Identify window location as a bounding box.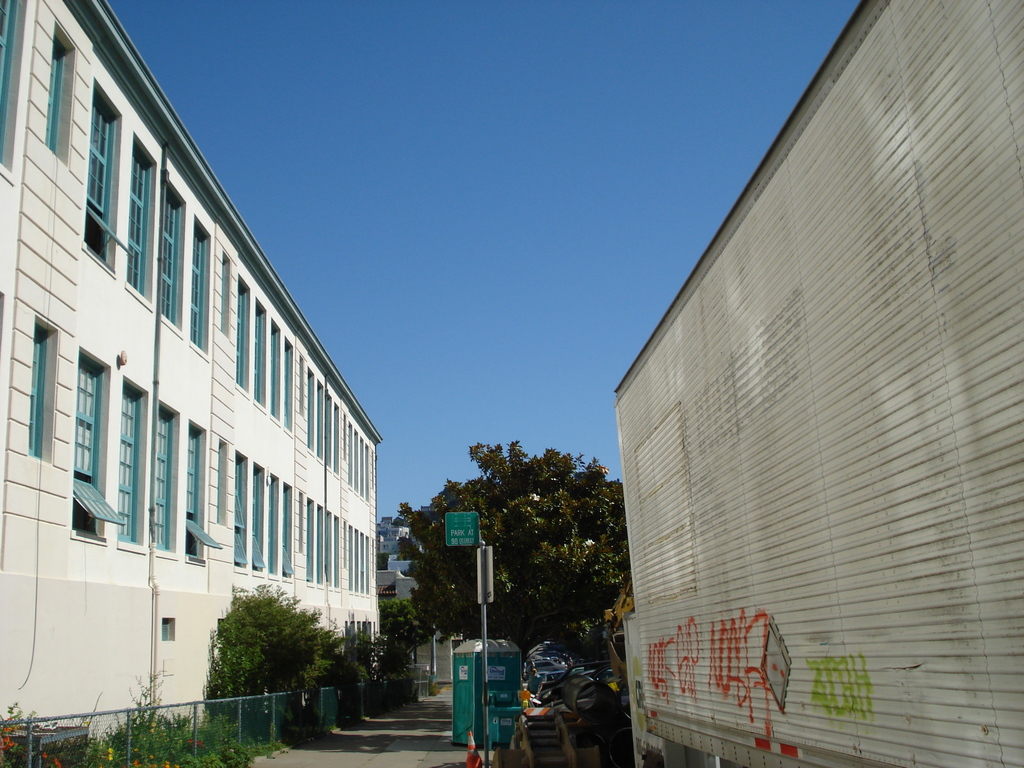
(255,477,283,578).
